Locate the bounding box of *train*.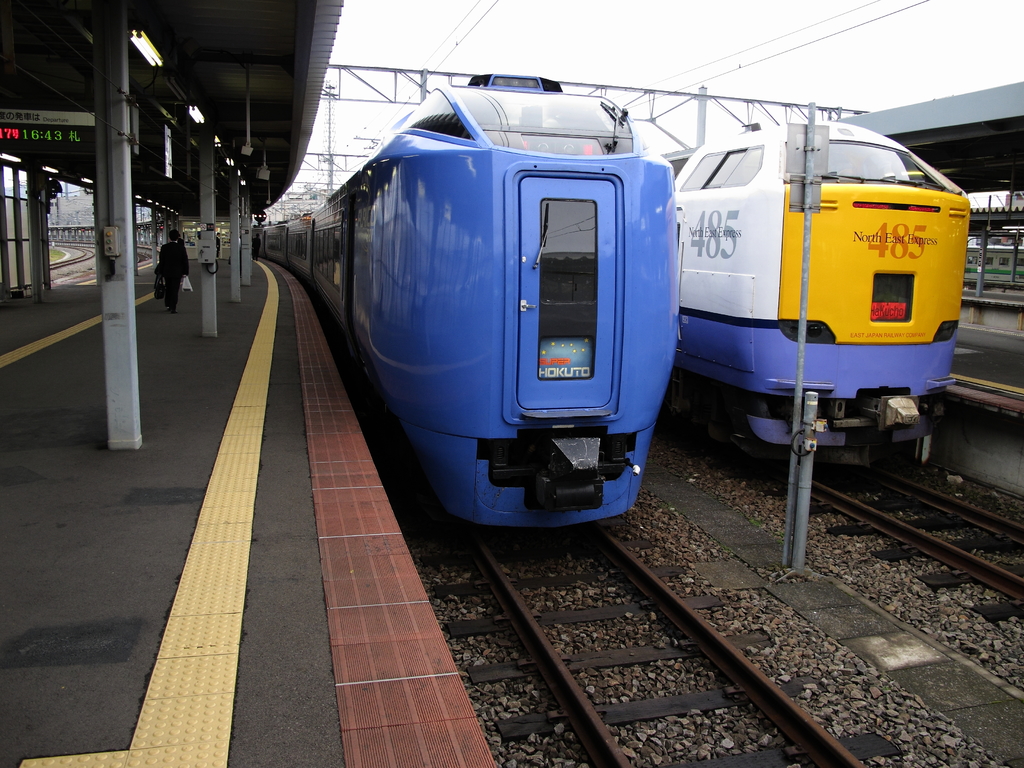
Bounding box: bbox=(671, 119, 970, 463).
